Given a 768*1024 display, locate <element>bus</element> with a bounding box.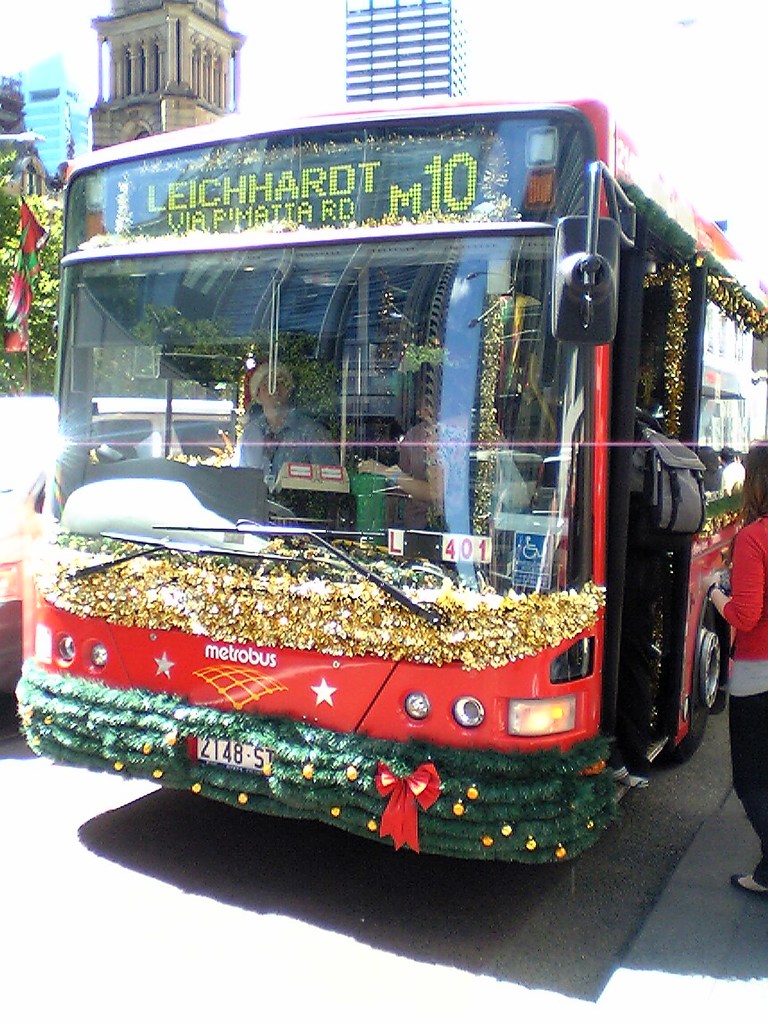
Located: l=9, t=93, r=767, b=879.
